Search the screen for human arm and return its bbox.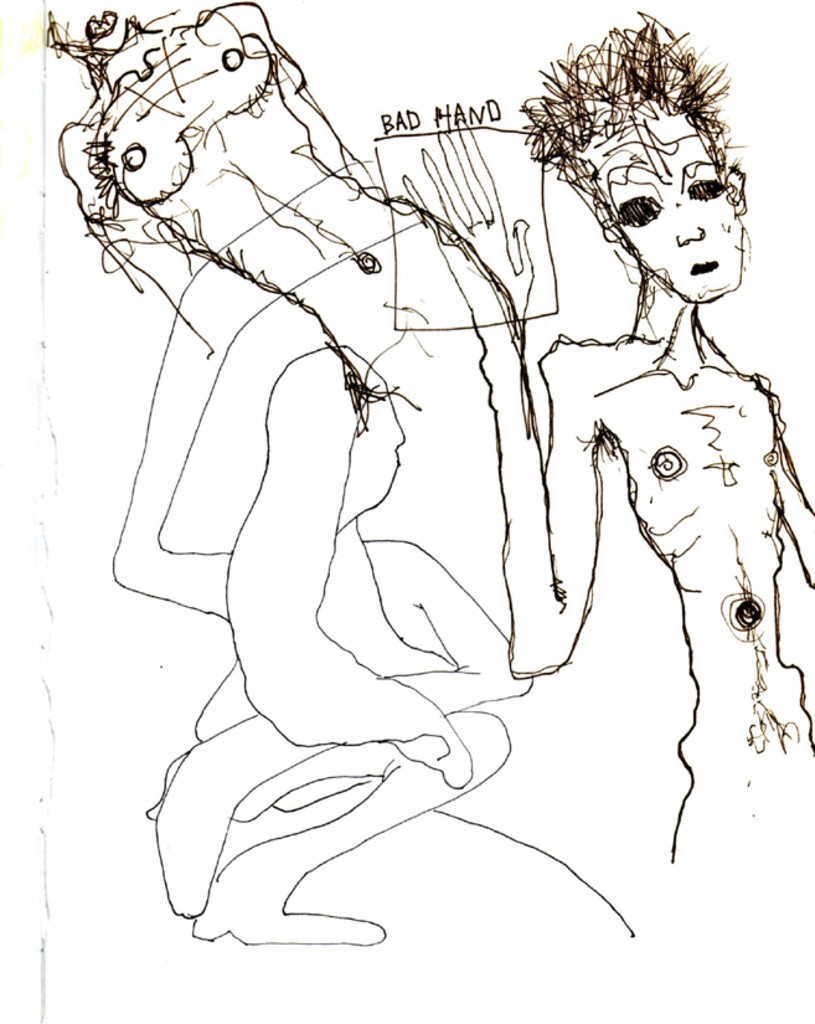
Found: 394, 112, 594, 686.
